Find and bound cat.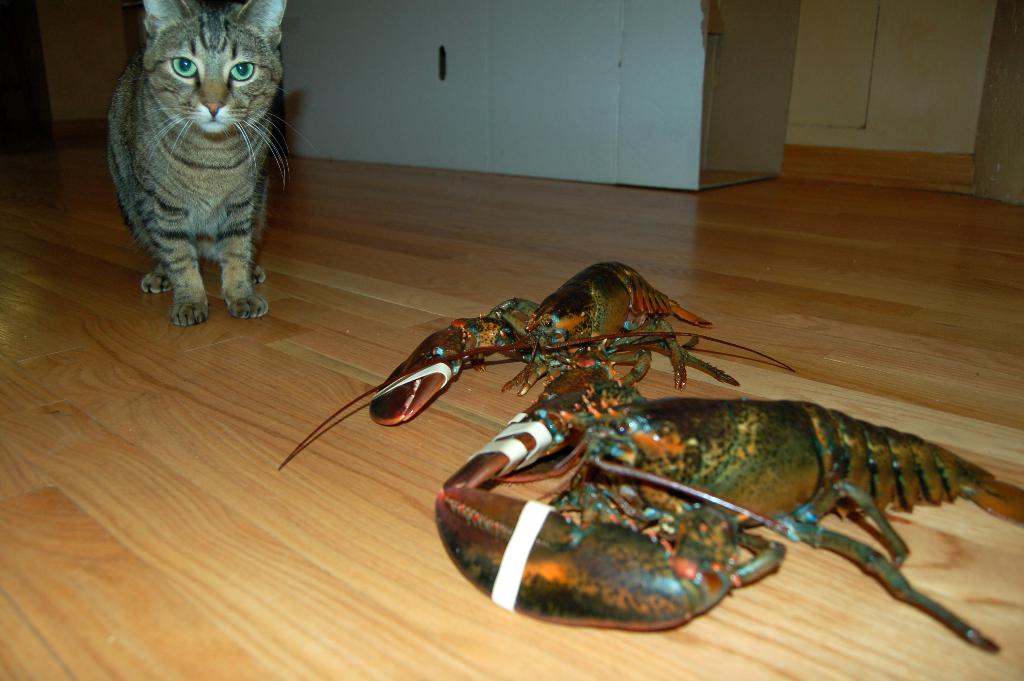
Bound: [106, 4, 291, 320].
